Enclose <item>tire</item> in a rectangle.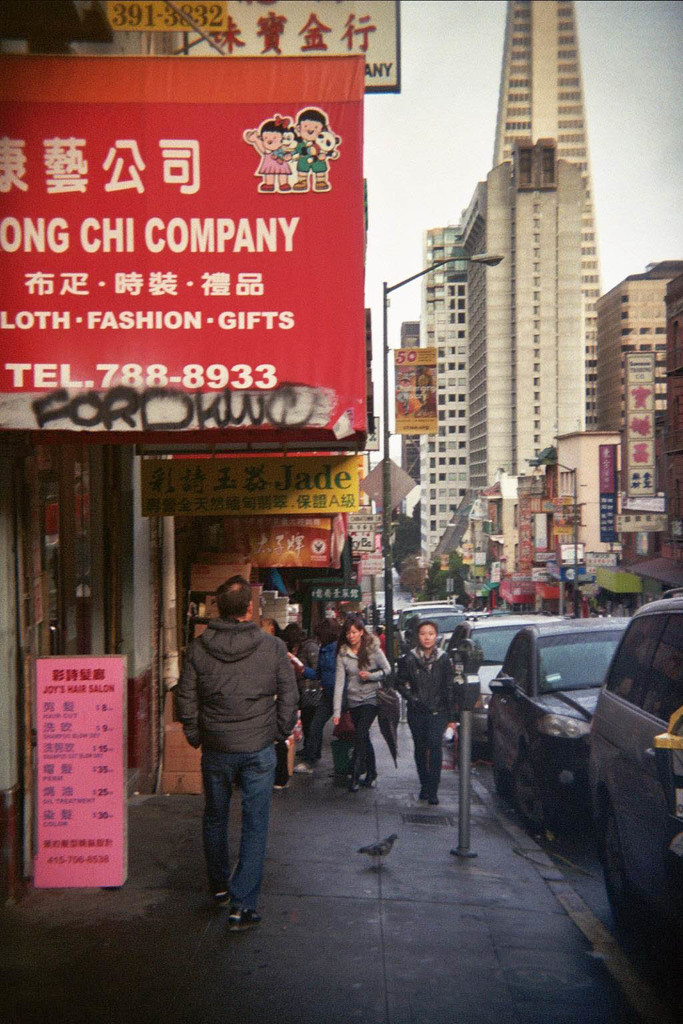
Rect(601, 805, 648, 931).
